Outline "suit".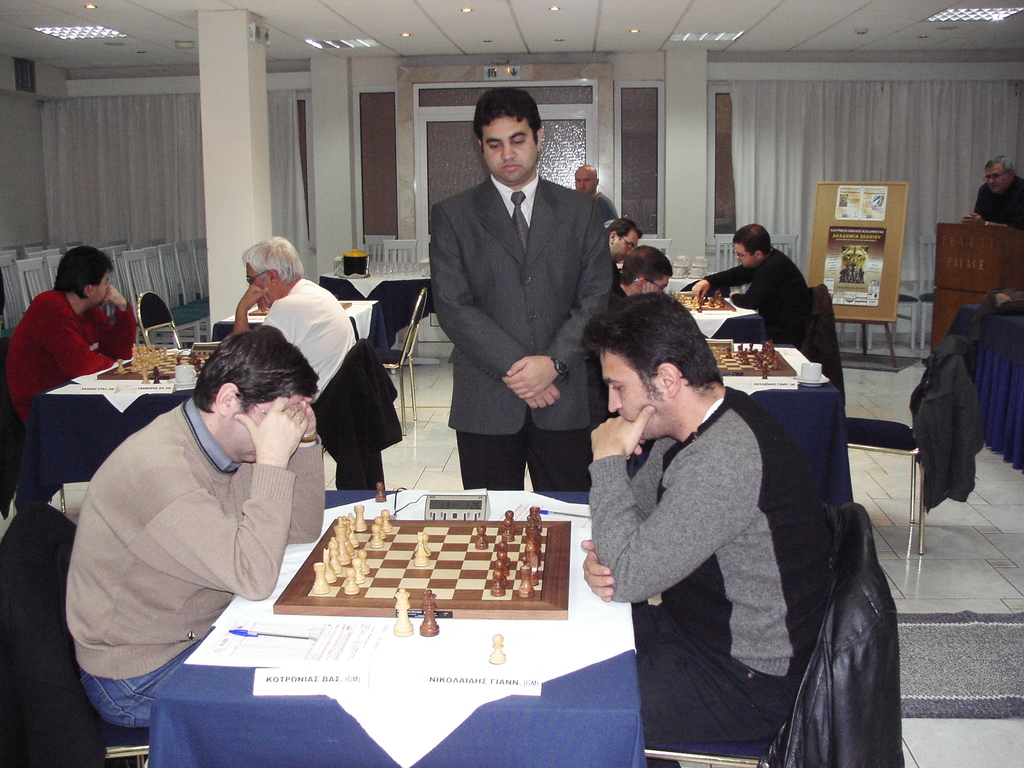
Outline: (705, 244, 813, 351).
